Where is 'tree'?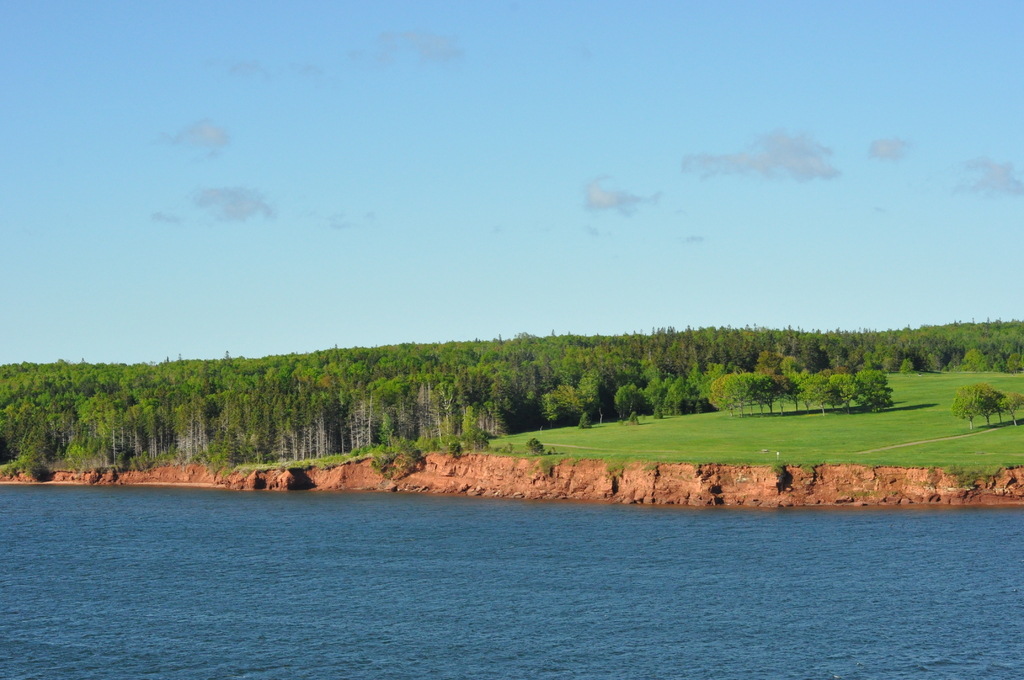
x1=524 y1=438 x2=545 y2=455.
